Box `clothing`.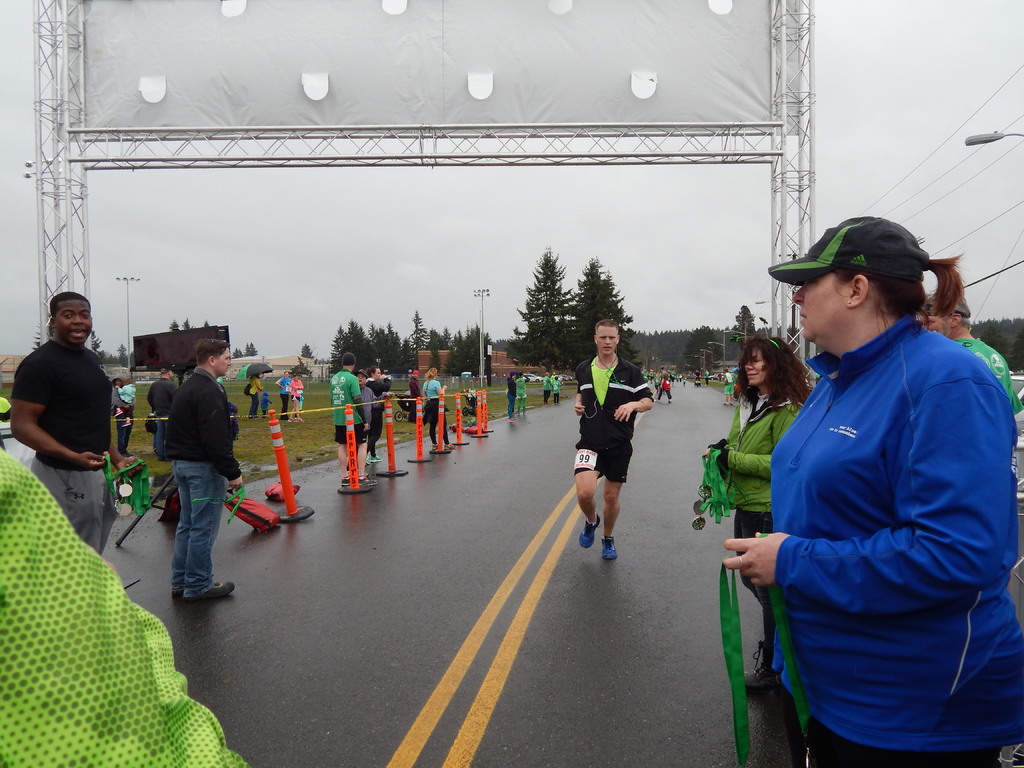
box(147, 372, 174, 462).
